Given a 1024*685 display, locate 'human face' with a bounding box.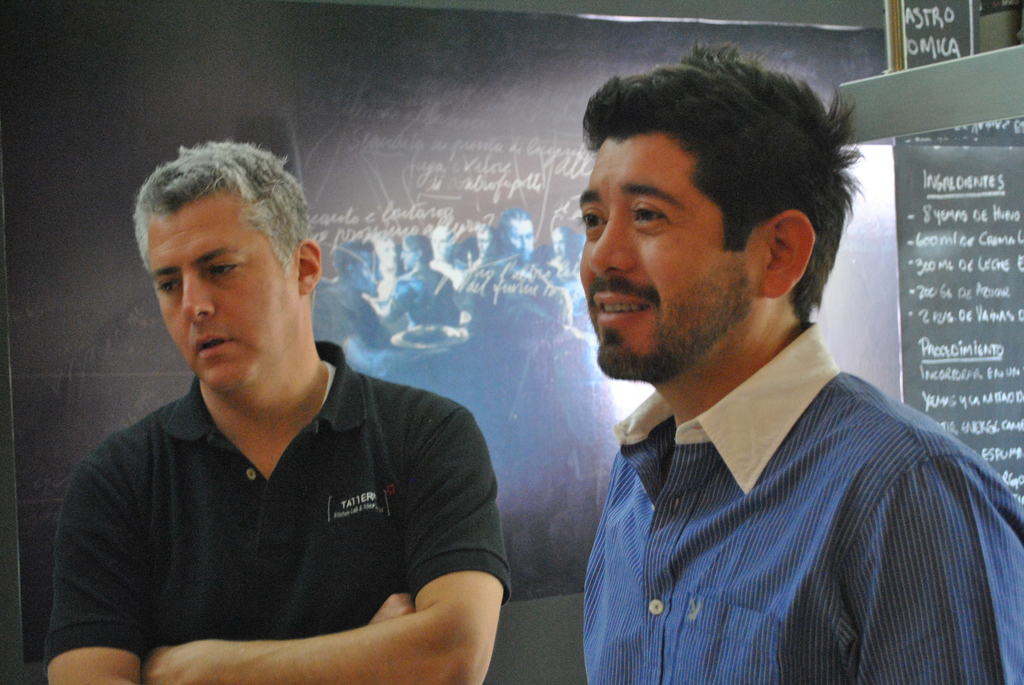
Located: [580, 139, 757, 375].
